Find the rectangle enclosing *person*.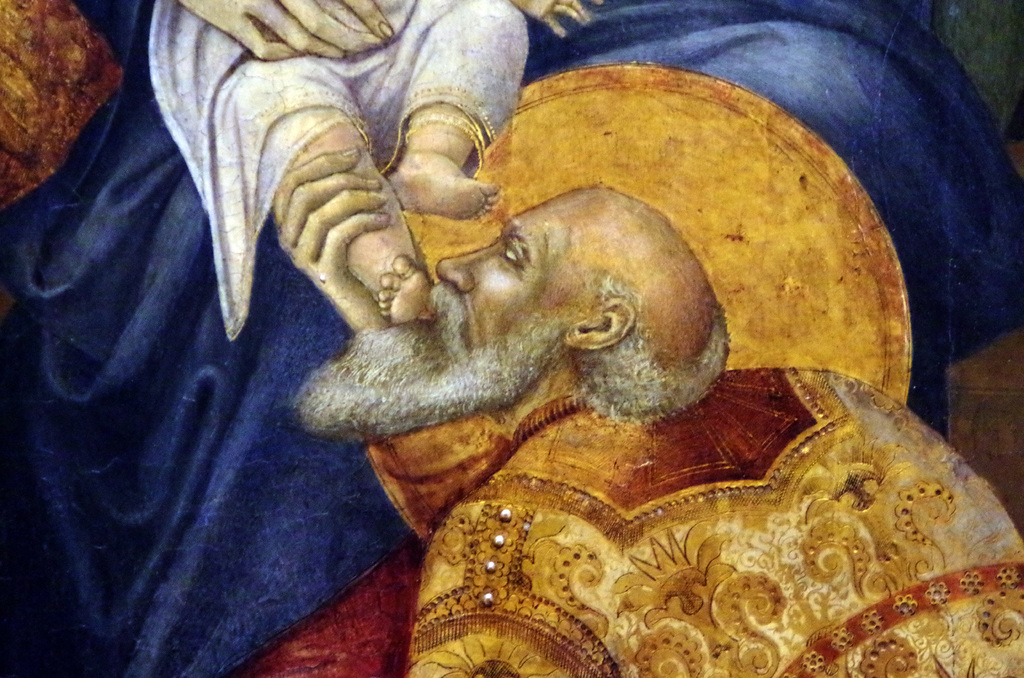
[left=212, top=145, right=1023, bottom=677].
